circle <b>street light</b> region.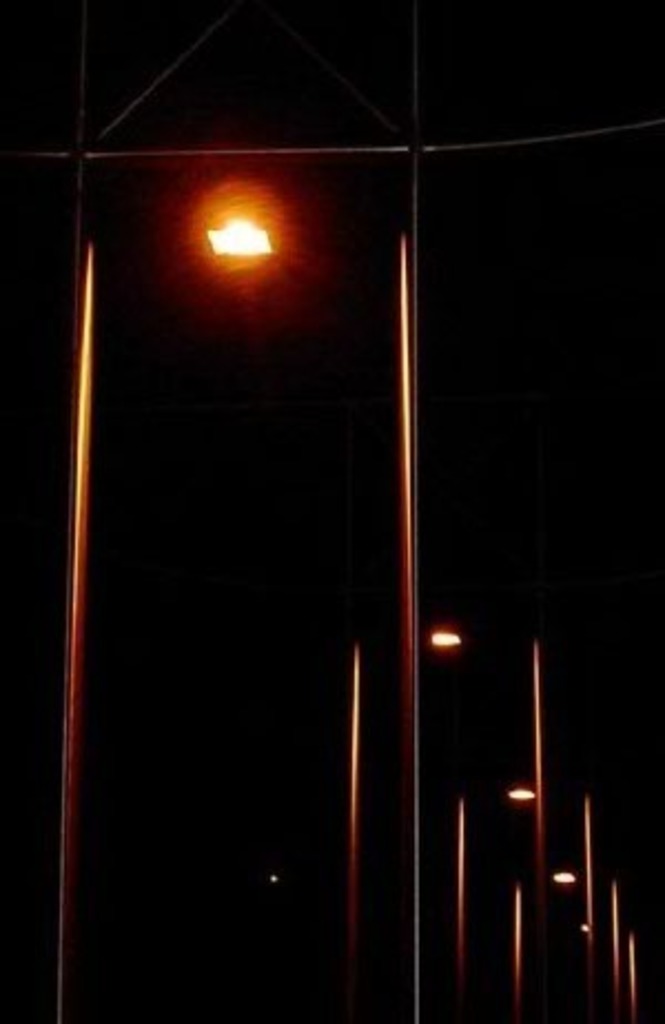
Region: (346, 632, 472, 1002).
